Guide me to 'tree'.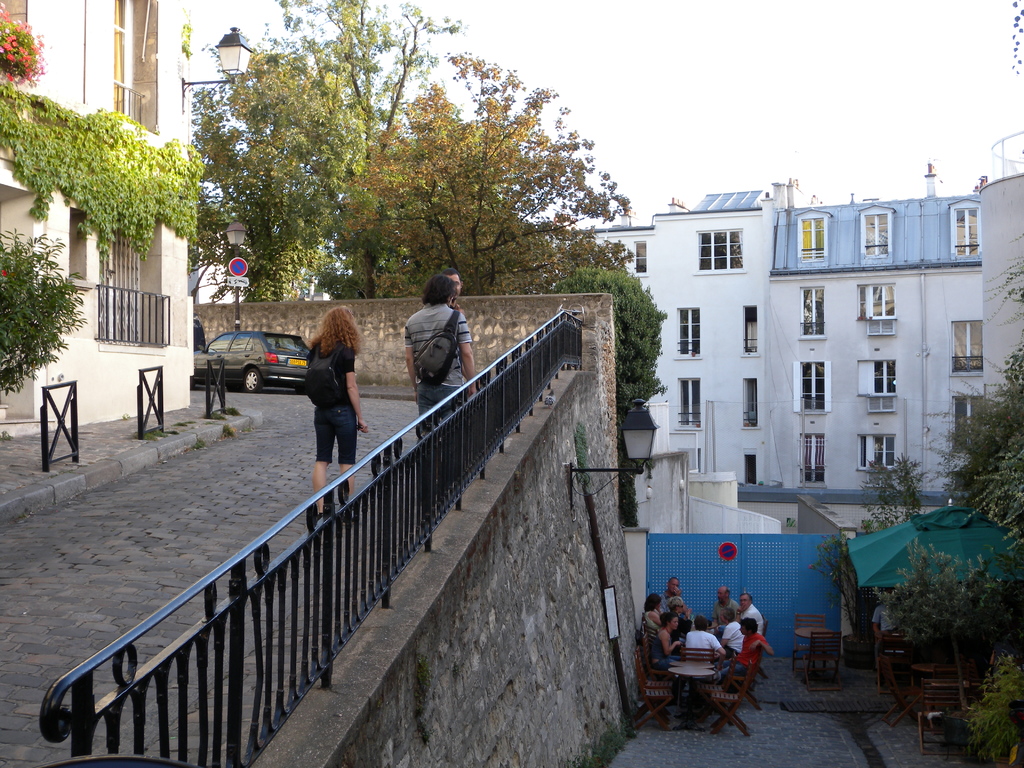
Guidance: <region>276, 0, 460, 301</region>.
